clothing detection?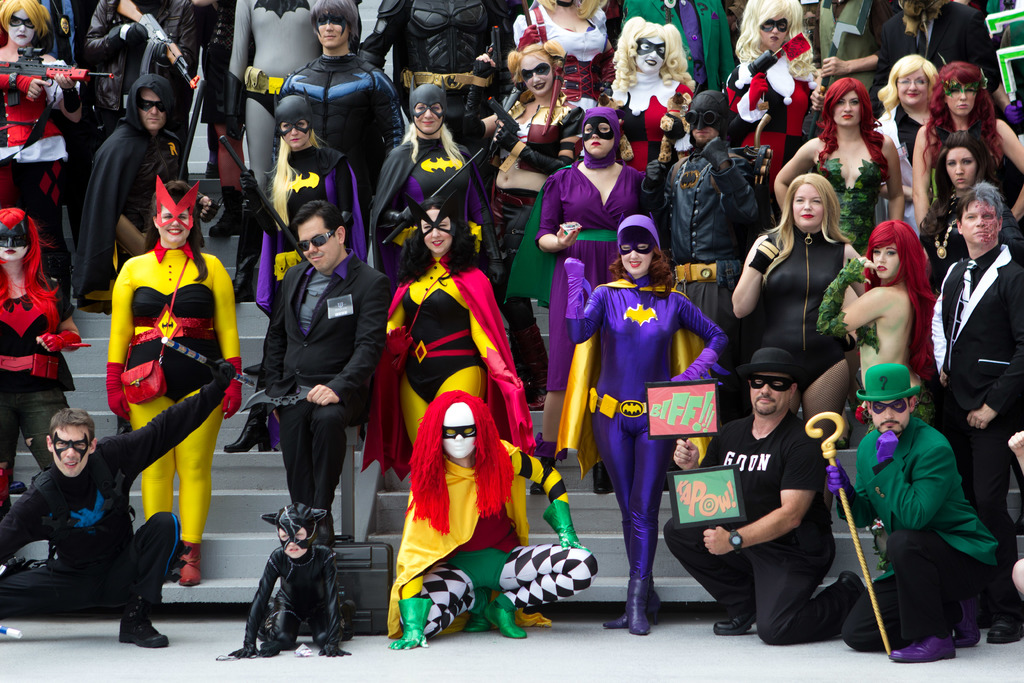
bbox(612, 82, 700, 168)
